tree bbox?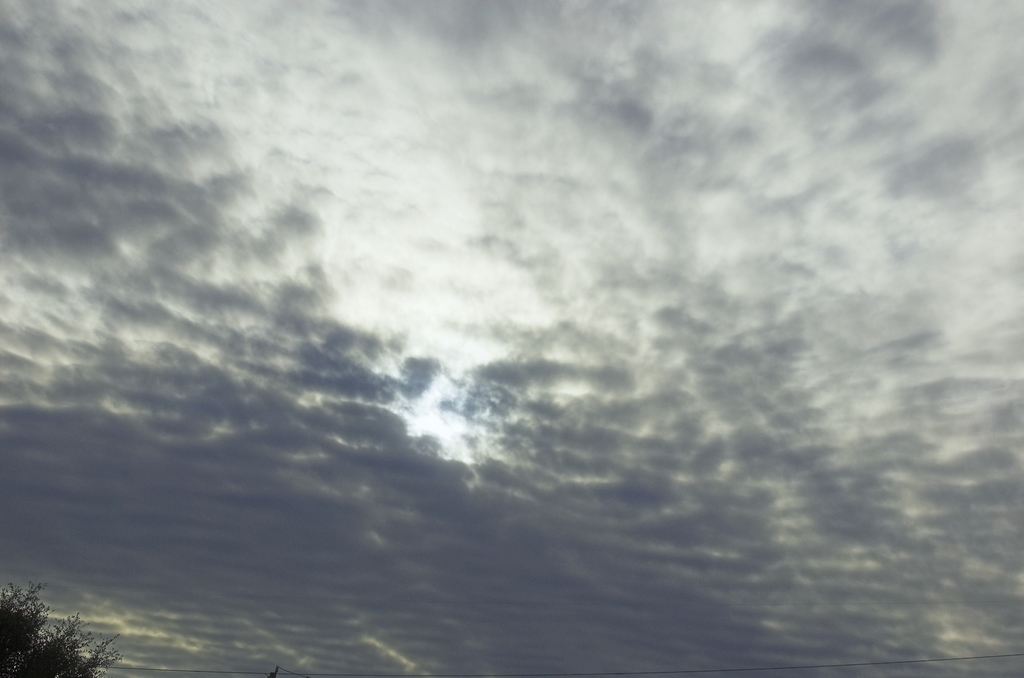
[0,572,130,677]
